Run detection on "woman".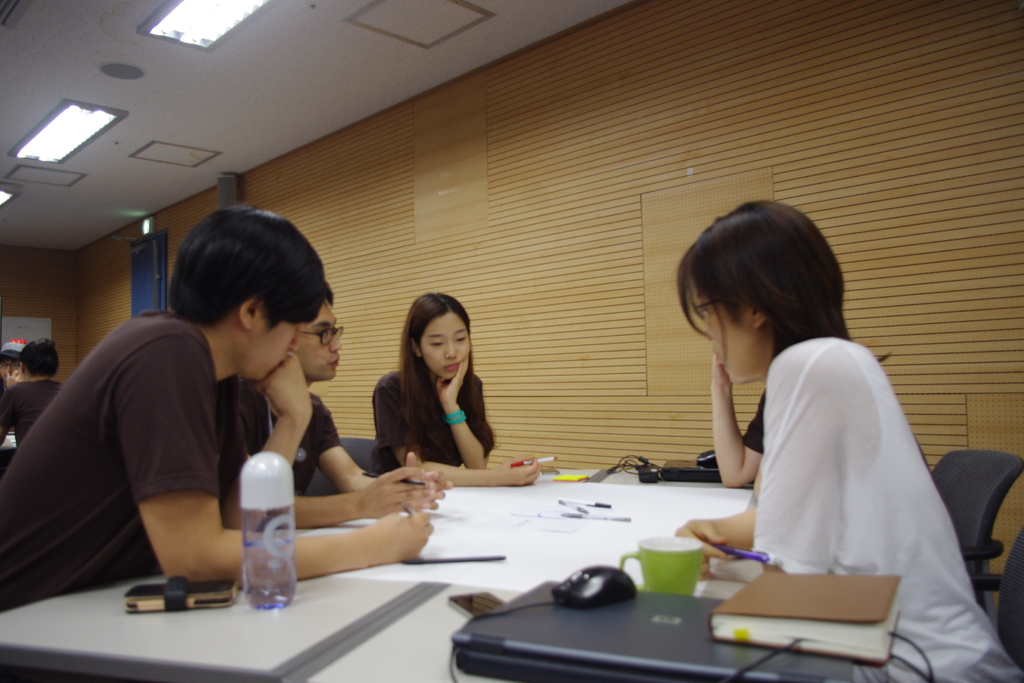
Result: (363,304,508,490).
